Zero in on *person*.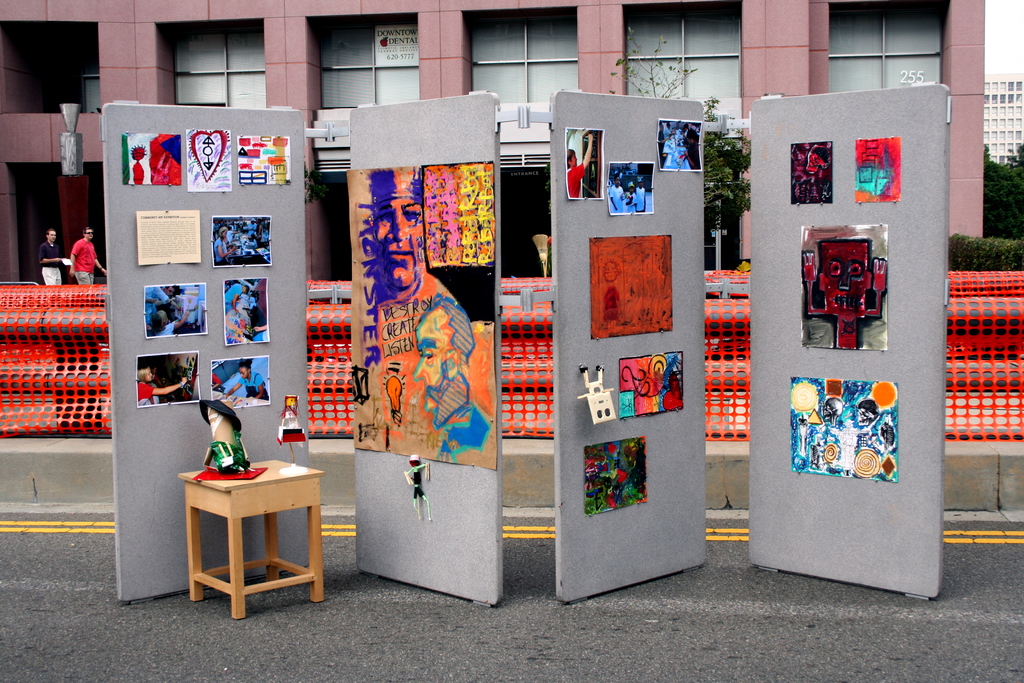
Zeroed in: (689, 129, 702, 169).
